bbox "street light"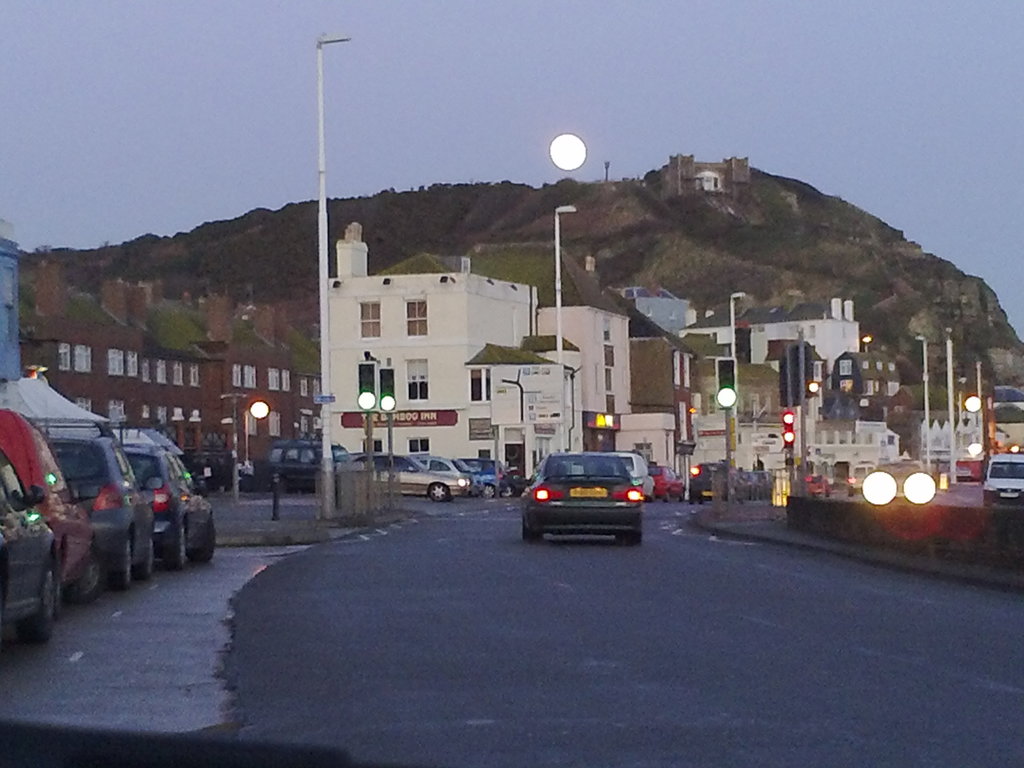
x1=242, y1=401, x2=276, y2=461
